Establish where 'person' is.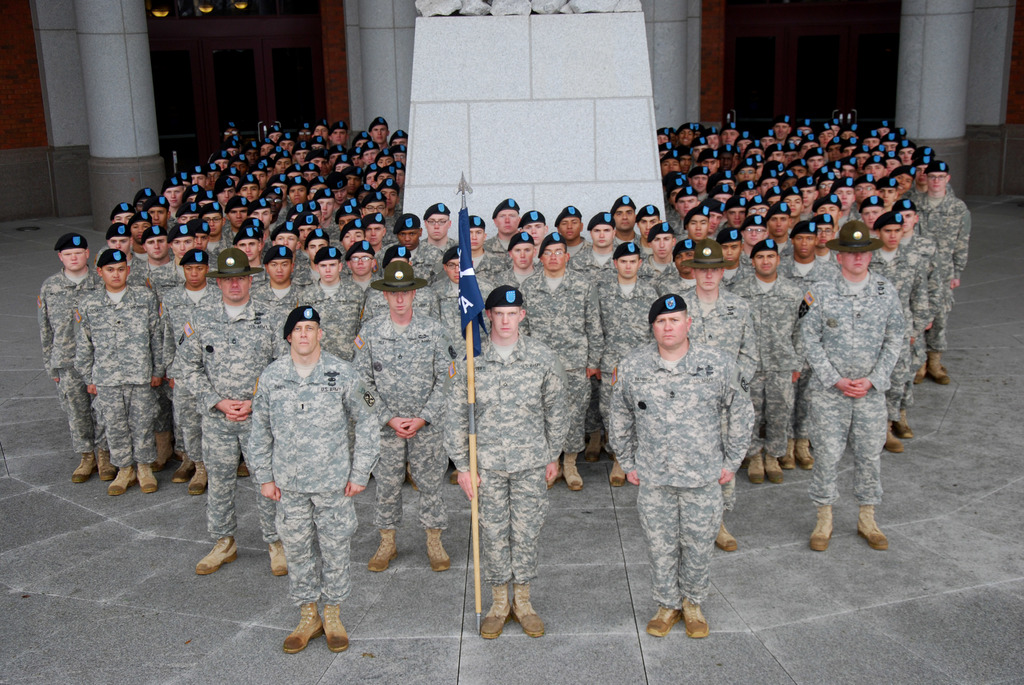
Established at [x1=352, y1=153, x2=360, y2=163].
